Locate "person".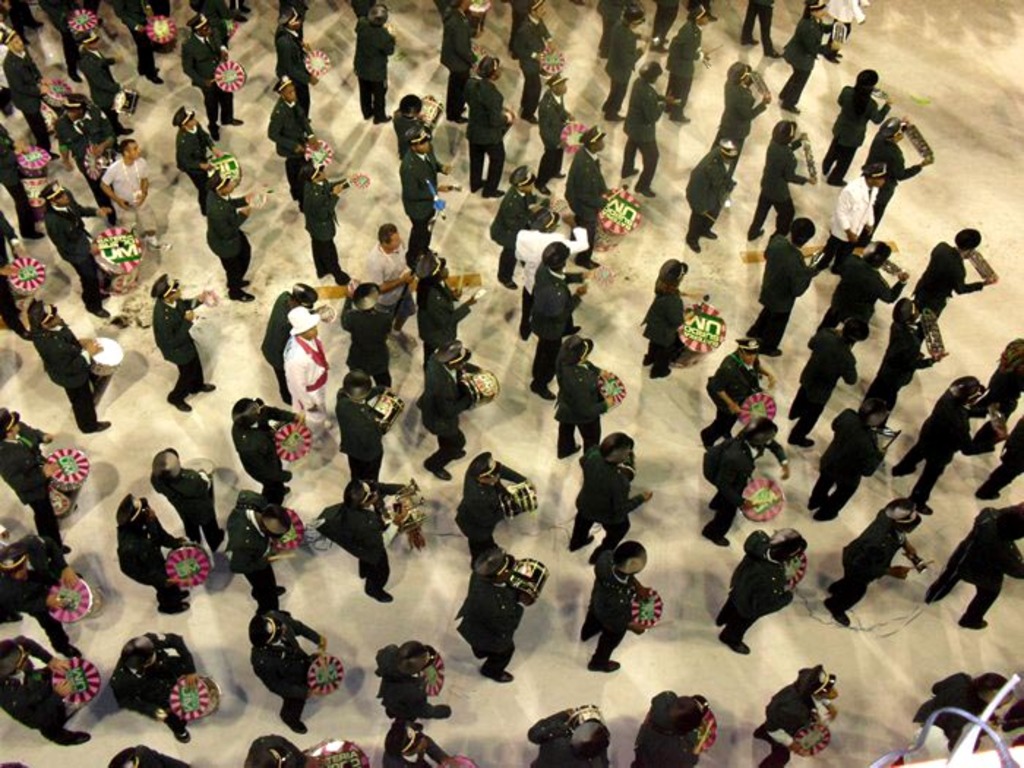
Bounding box: {"x1": 745, "y1": 111, "x2": 822, "y2": 243}.
